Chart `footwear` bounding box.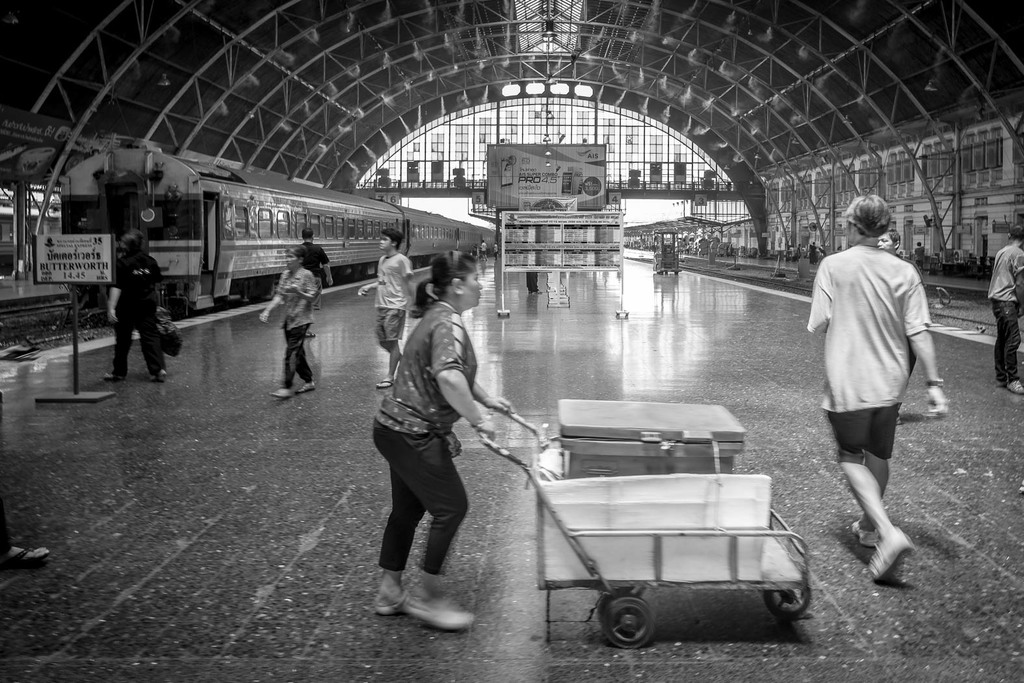
Charted: <bbox>365, 579, 408, 619</bbox>.
